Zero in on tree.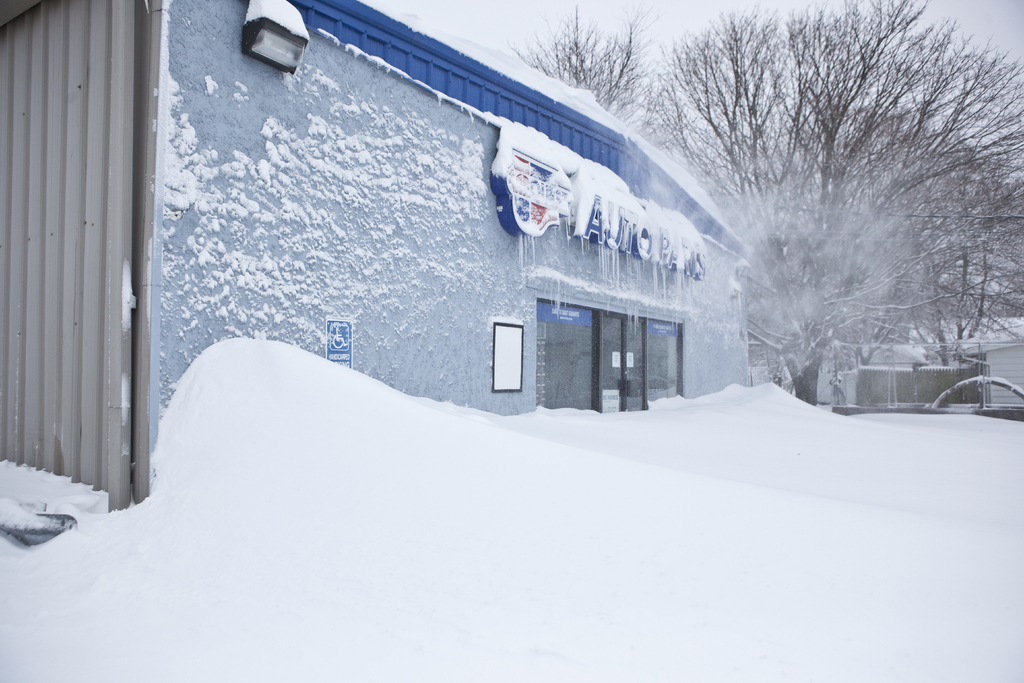
Zeroed in: locate(513, 0, 692, 151).
